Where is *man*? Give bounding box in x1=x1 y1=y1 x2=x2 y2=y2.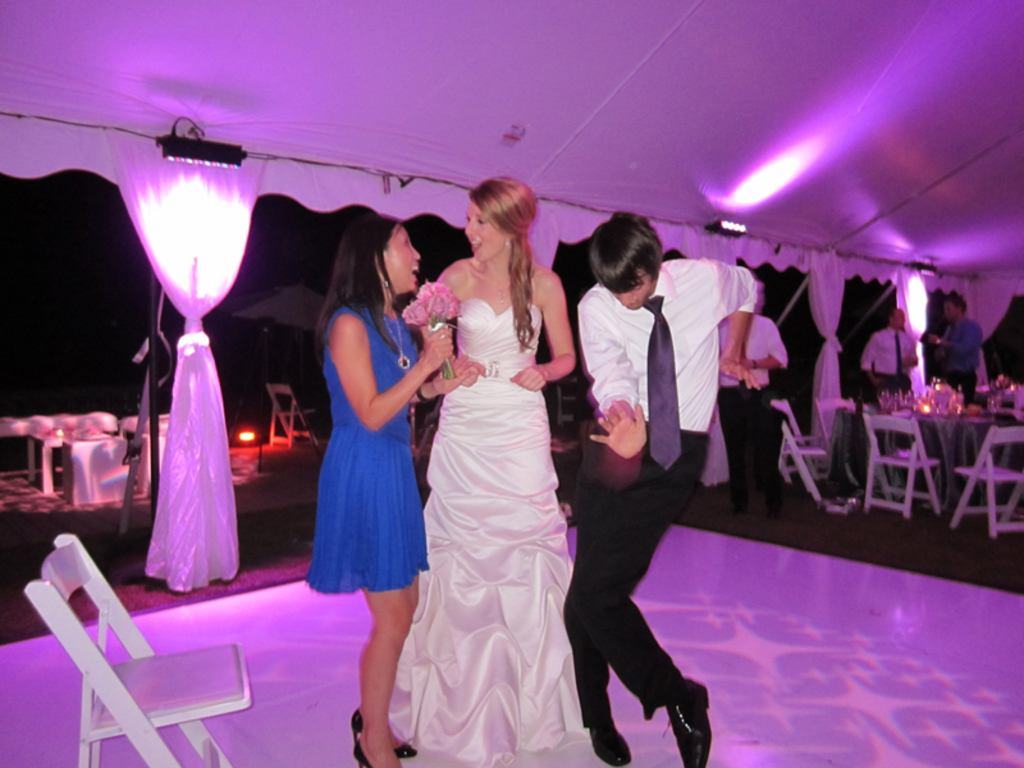
x1=552 y1=206 x2=765 y2=767.
